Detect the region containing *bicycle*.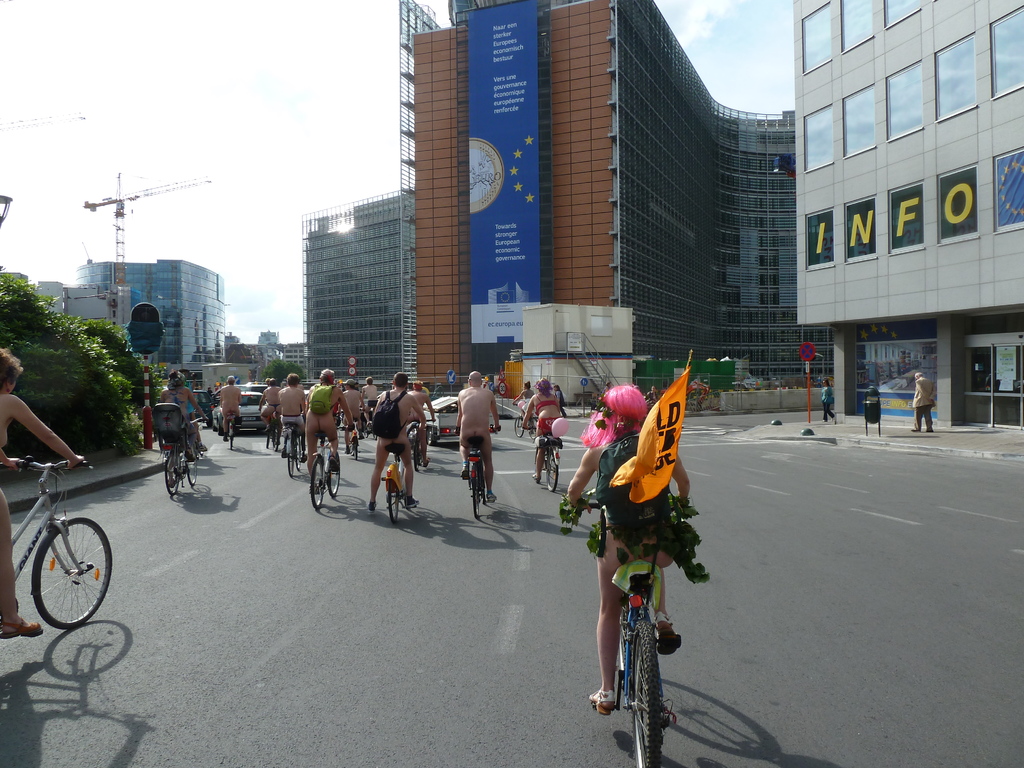
220/401/239/447.
